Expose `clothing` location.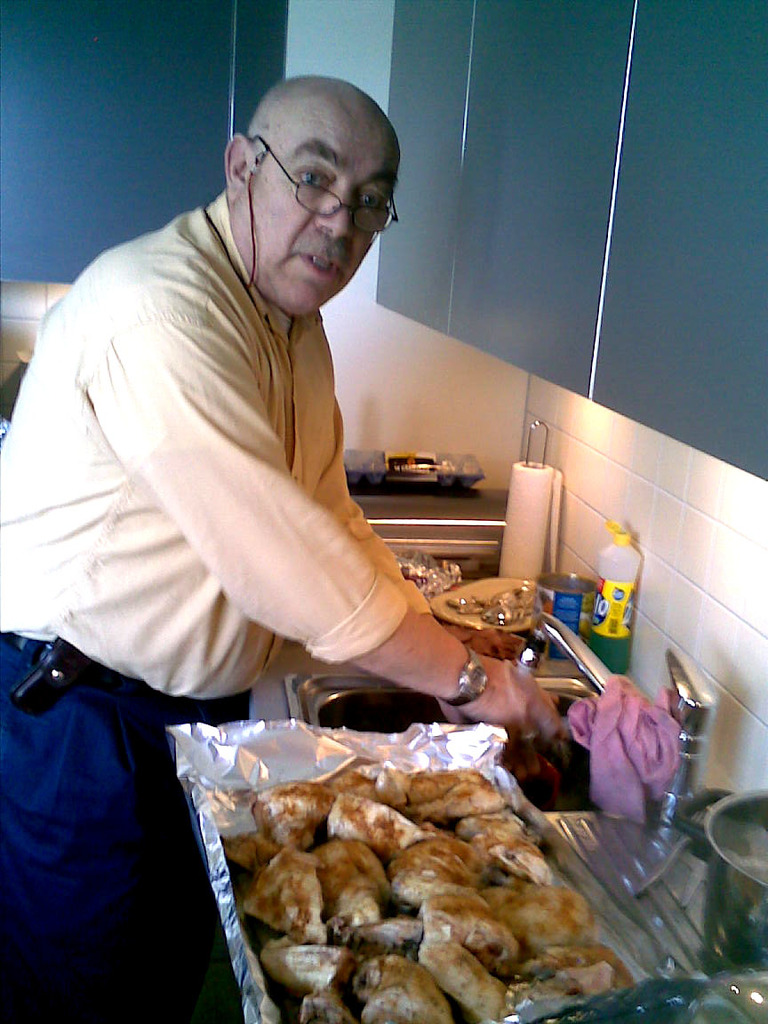
Exposed at <bbox>33, 163, 451, 771</bbox>.
